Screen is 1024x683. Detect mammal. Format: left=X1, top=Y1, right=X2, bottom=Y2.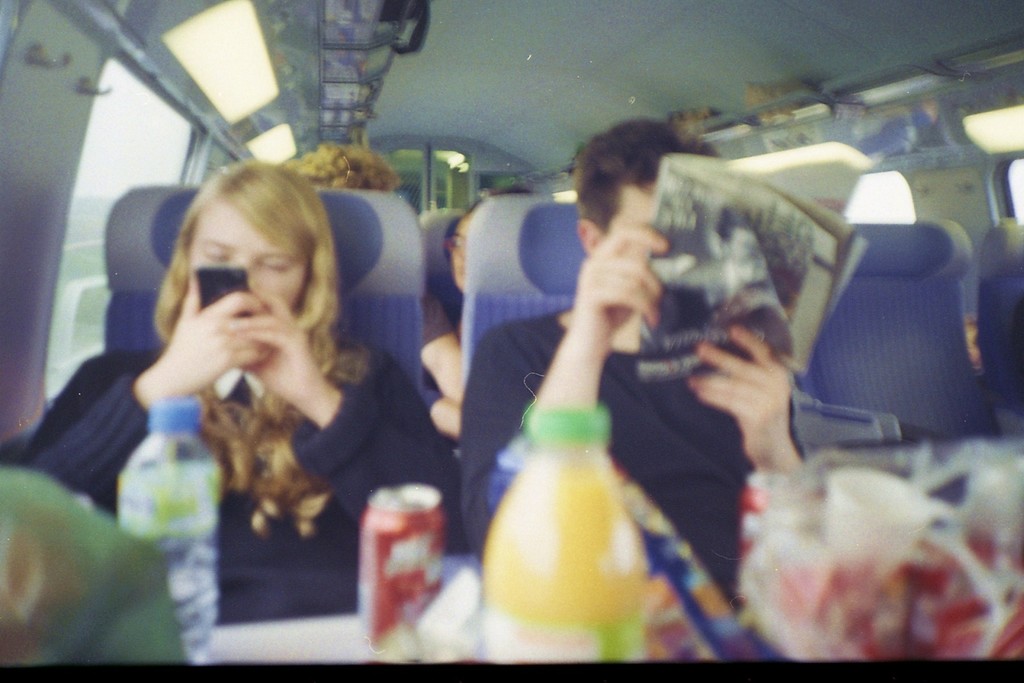
left=97, top=169, right=442, bottom=574.
